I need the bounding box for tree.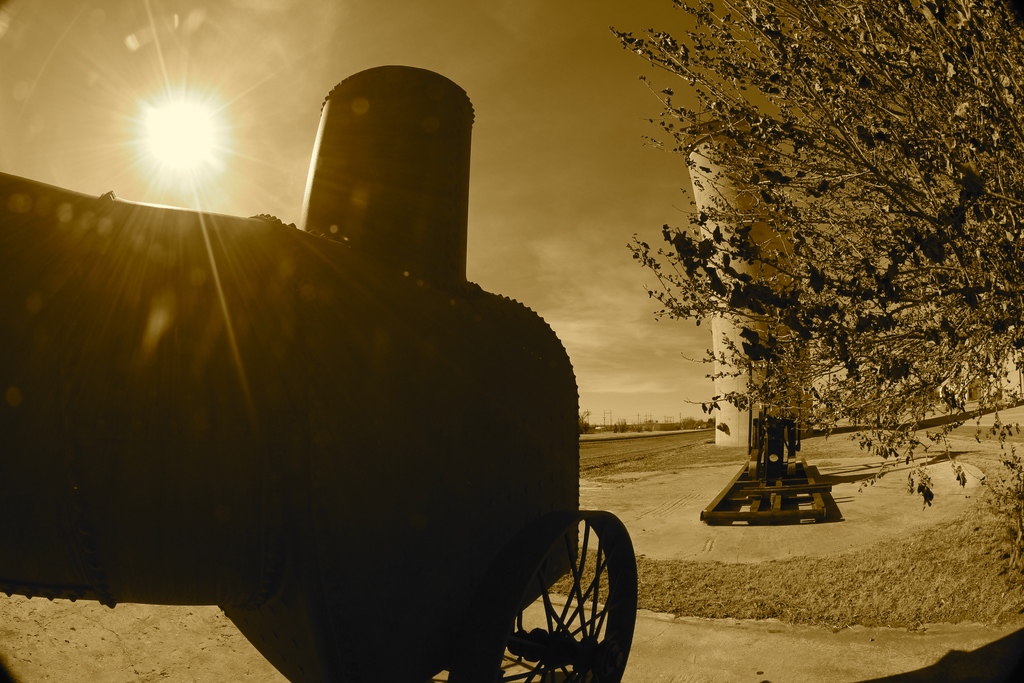
Here it is: bbox=[578, 407, 591, 434].
